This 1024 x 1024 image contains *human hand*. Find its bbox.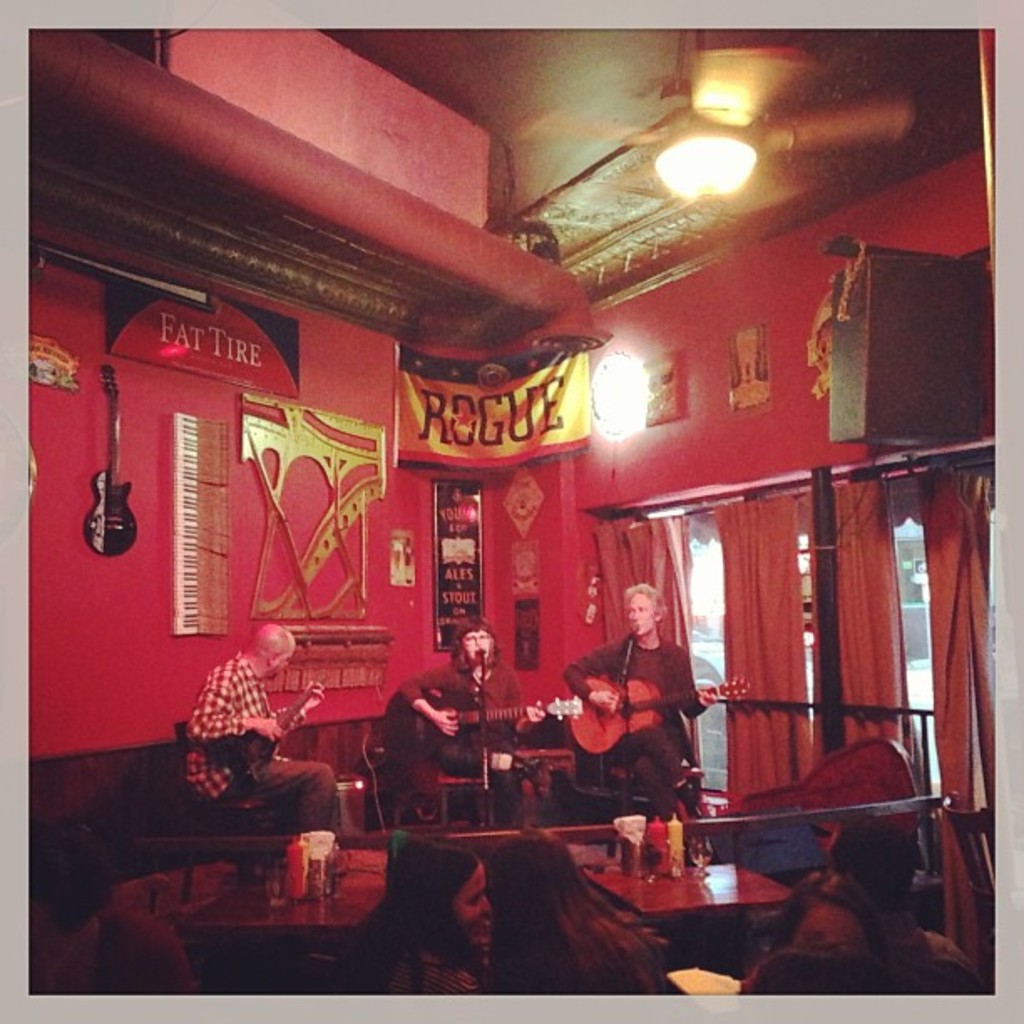
{"left": 301, "top": 674, "right": 328, "bottom": 711}.
